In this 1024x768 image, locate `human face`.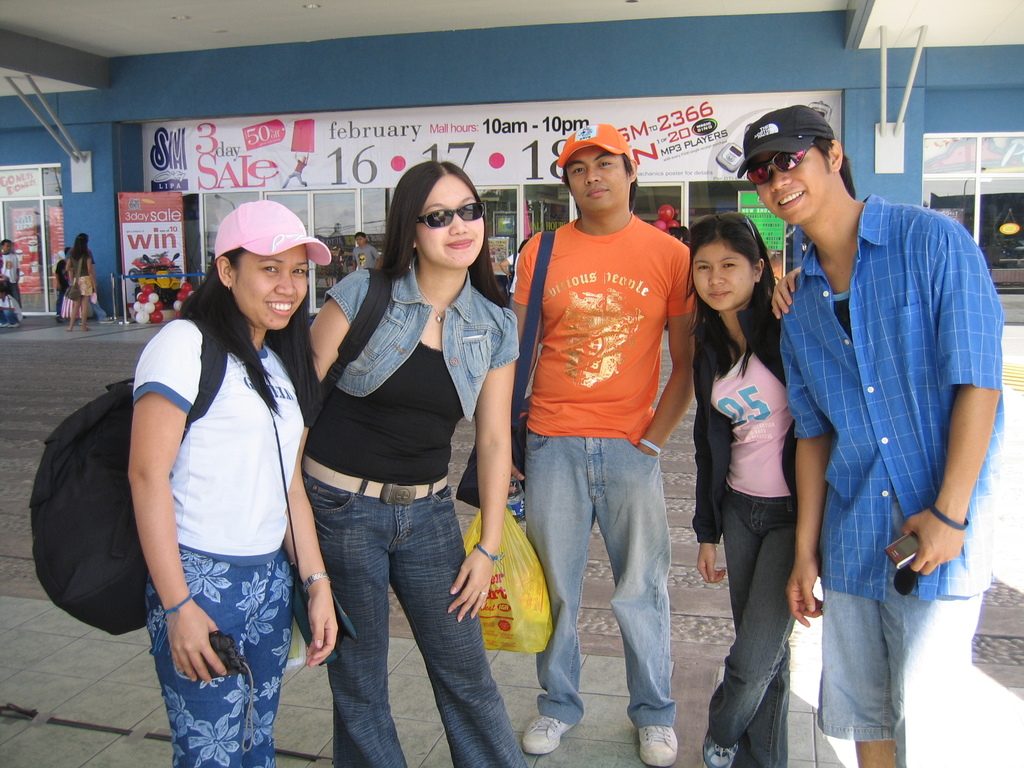
Bounding box: bbox=[567, 148, 627, 213].
